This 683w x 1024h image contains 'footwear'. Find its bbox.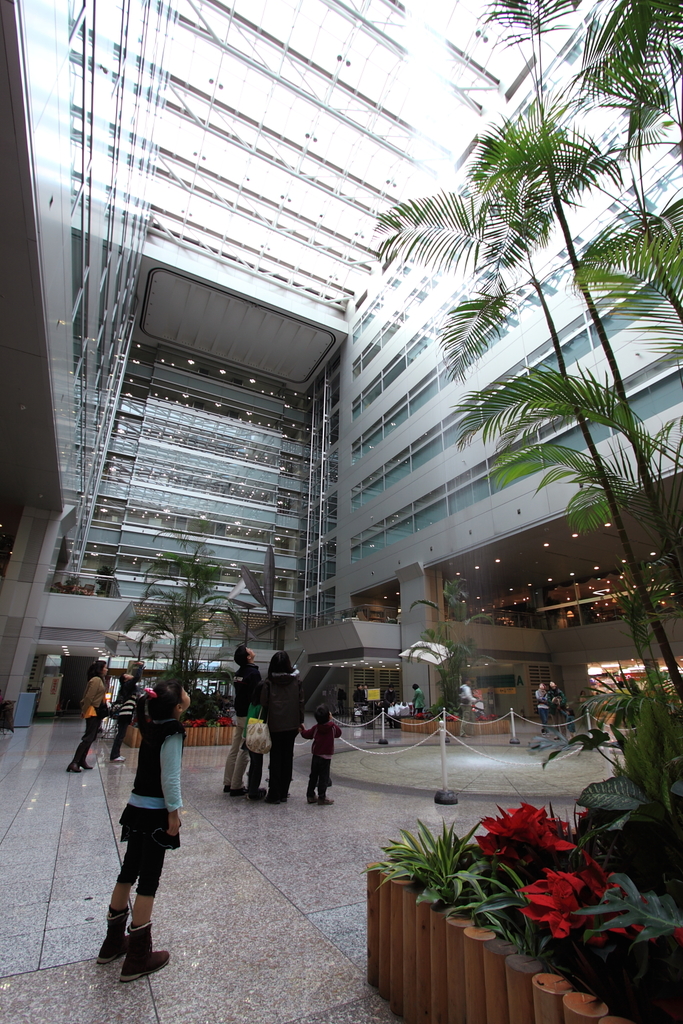
left=321, top=790, right=335, bottom=804.
